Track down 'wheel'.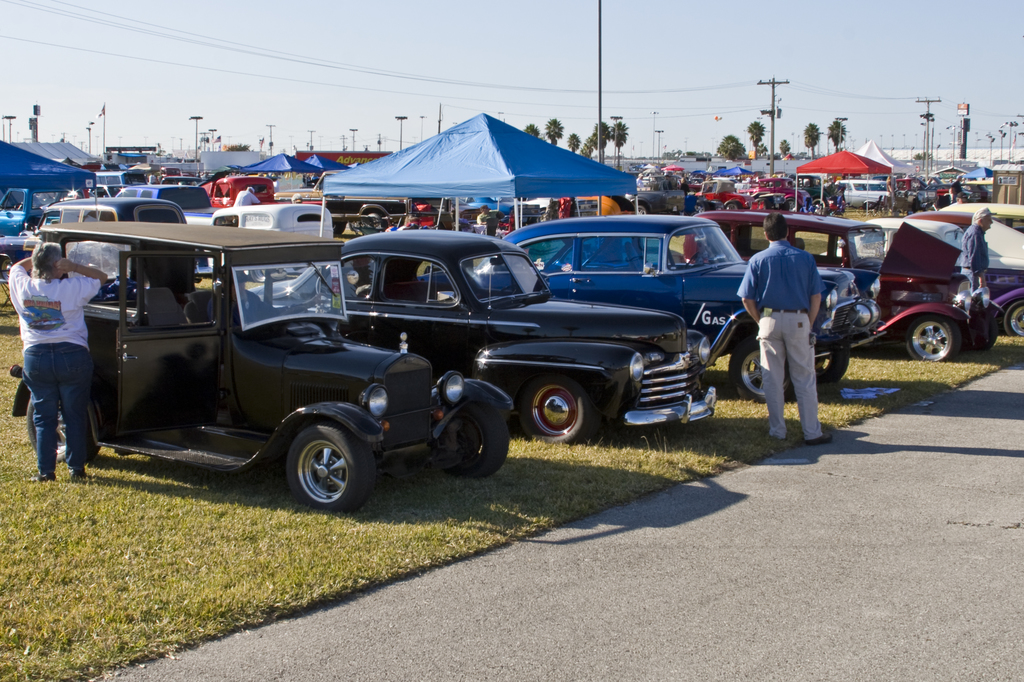
Tracked to detection(724, 342, 797, 409).
